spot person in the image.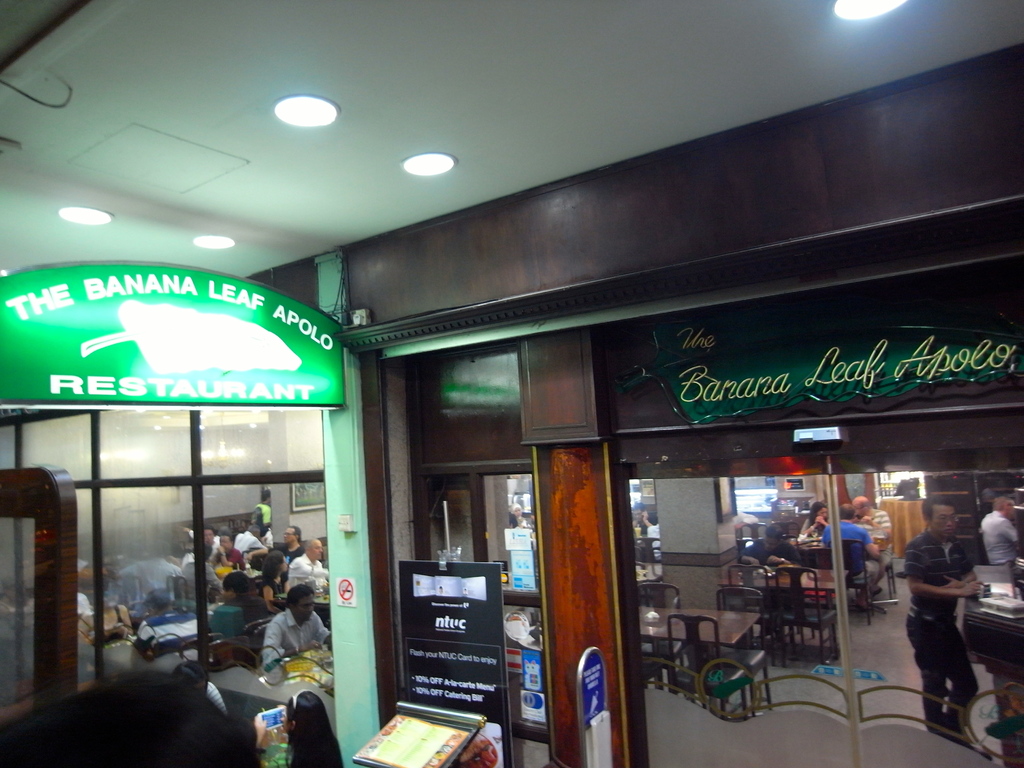
person found at box=[212, 529, 248, 575].
